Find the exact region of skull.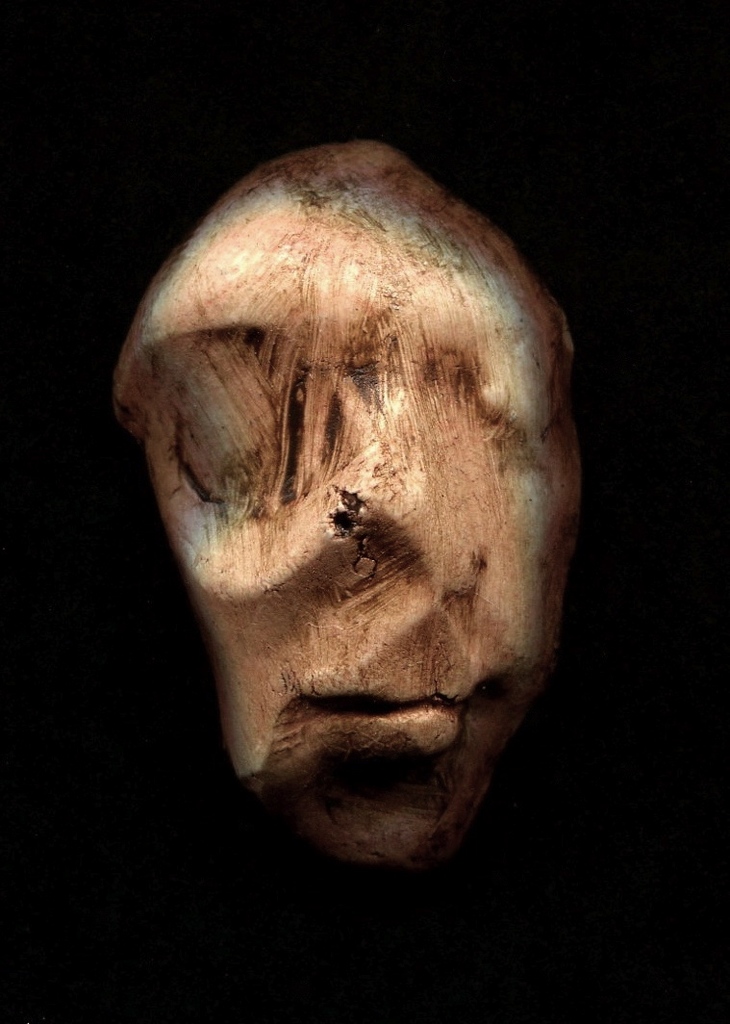
Exact region: x1=103 y1=134 x2=590 y2=871.
